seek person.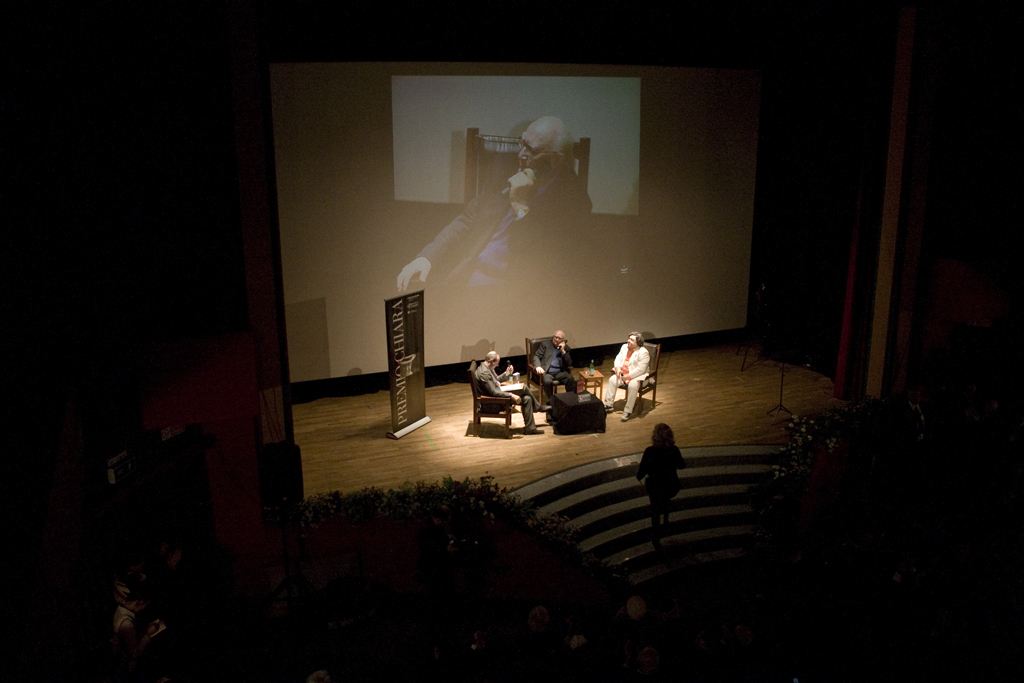
bbox=(617, 591, 649, 623).
